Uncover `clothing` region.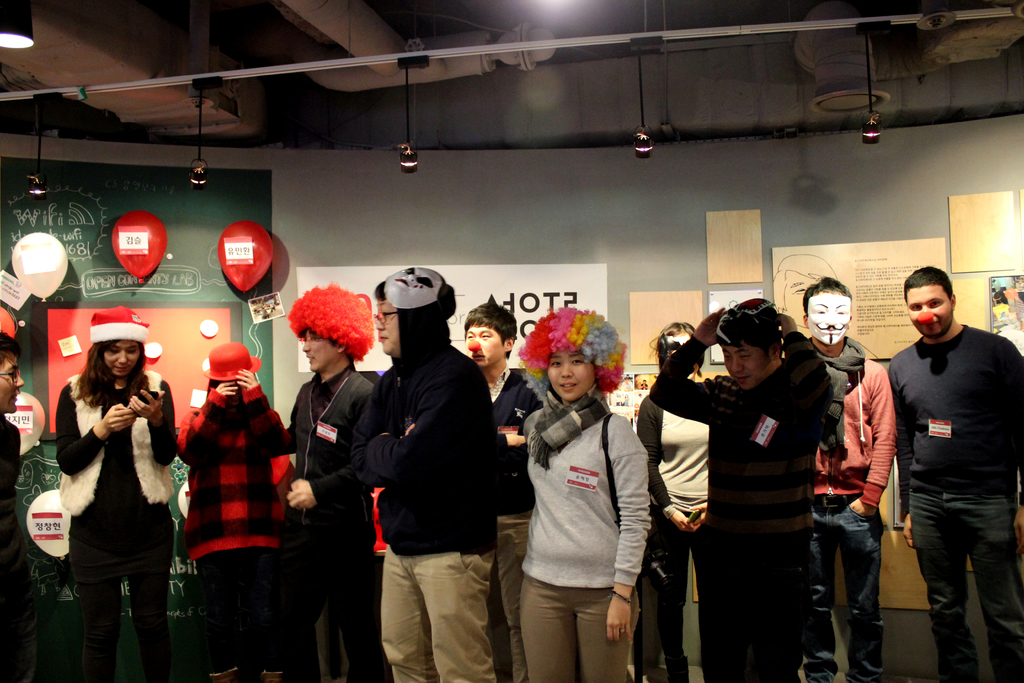
Uncovered: bbox=[166, 345, 282, 625].
